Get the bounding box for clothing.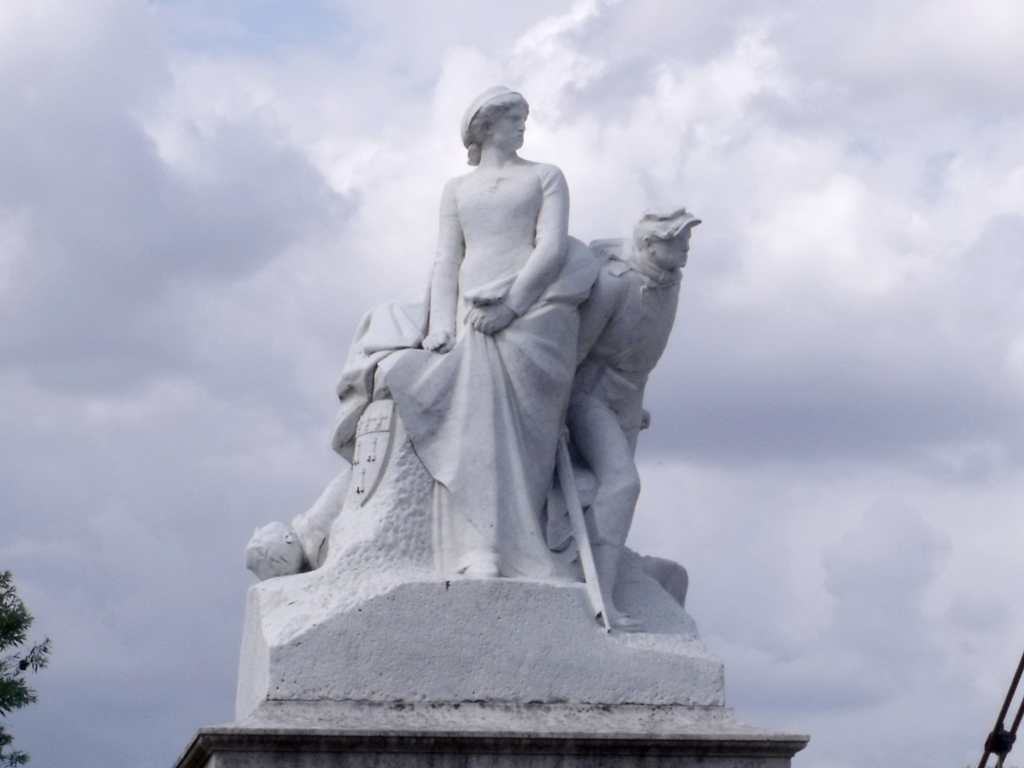
(left=371, top=131, right=613, bottom=560).
